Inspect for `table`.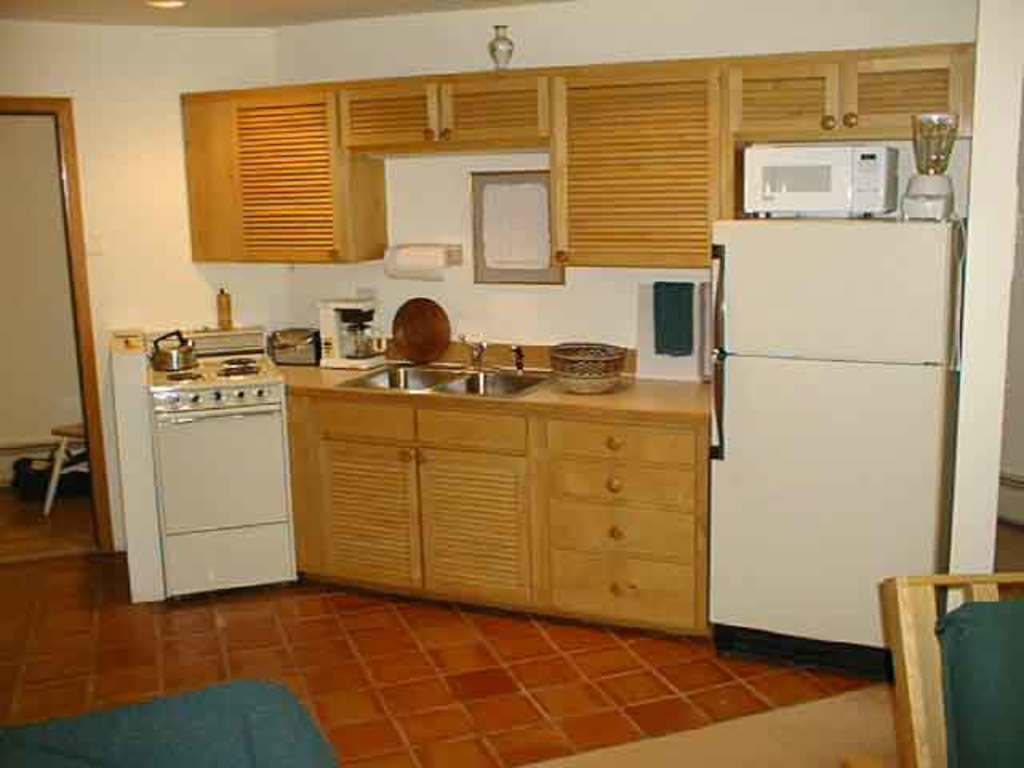
Inspection: <box>27,408,96,517</box>.
